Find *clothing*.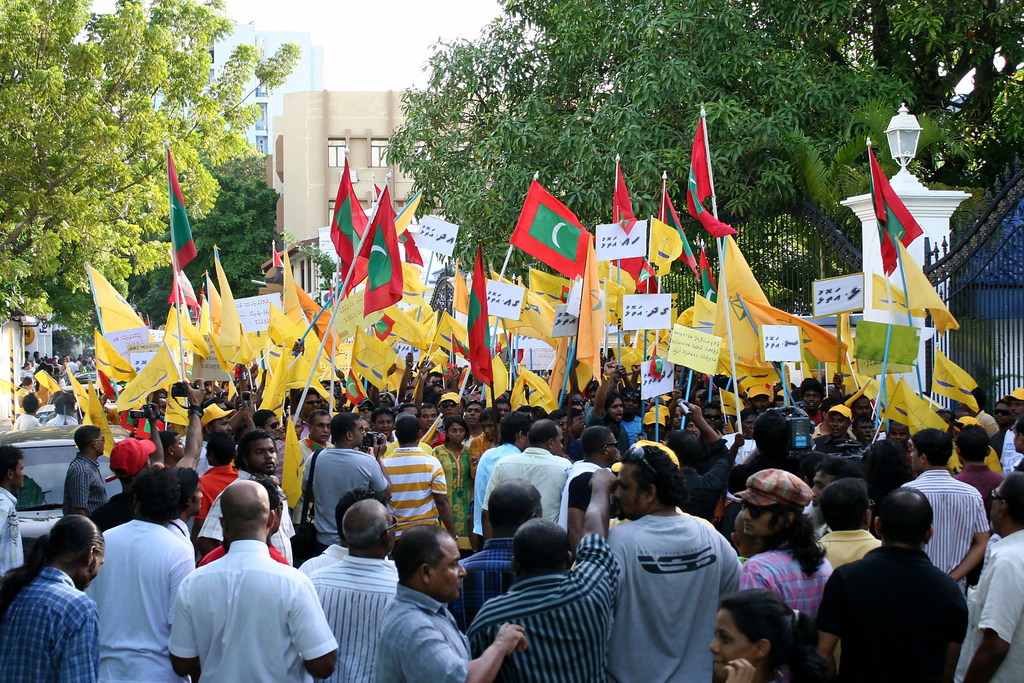
<bbox>617, 407, 641, 445</bbox>.
